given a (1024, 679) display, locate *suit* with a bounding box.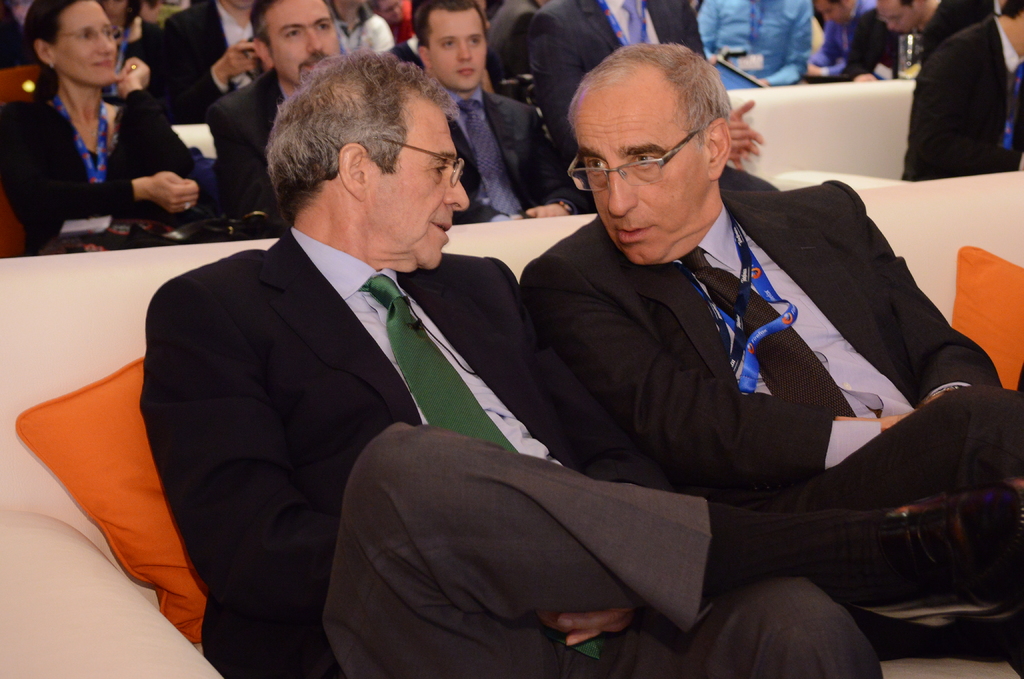
Located: BBox(902, 19, 1023, 176).
